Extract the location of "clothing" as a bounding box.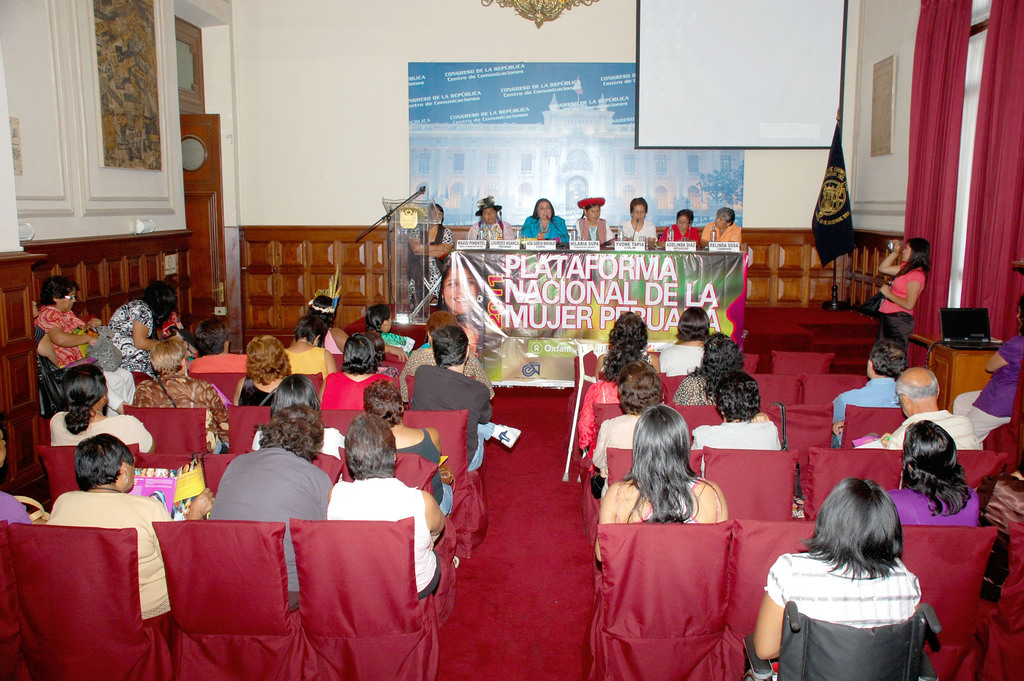
rect(236, 378, 275, 408).
